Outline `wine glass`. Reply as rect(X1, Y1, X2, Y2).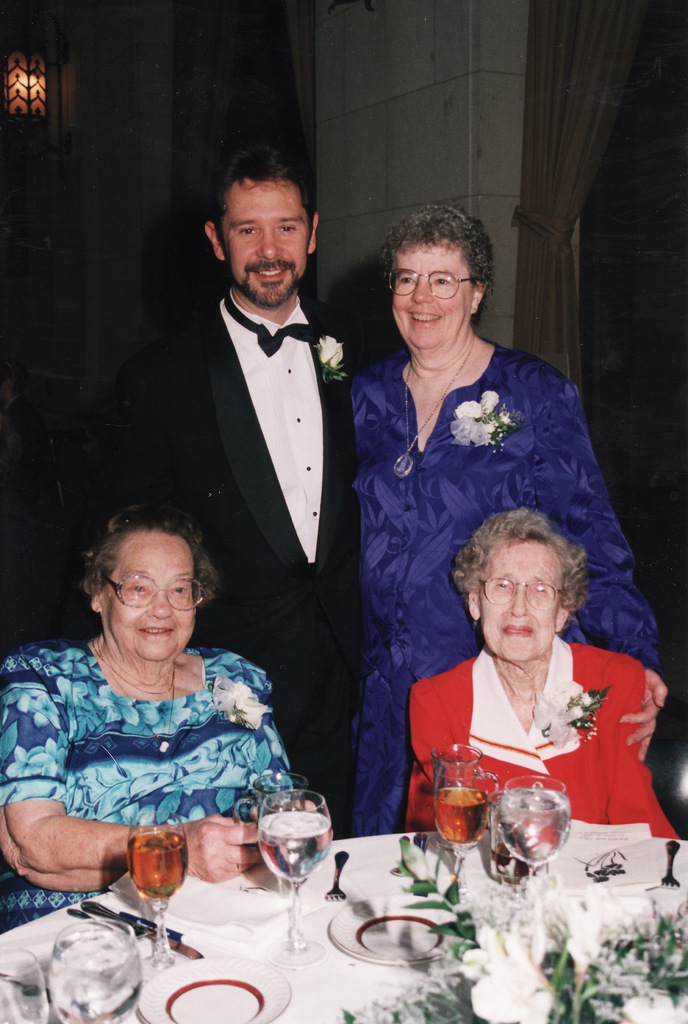
rect(495, 772, 571, 879).
